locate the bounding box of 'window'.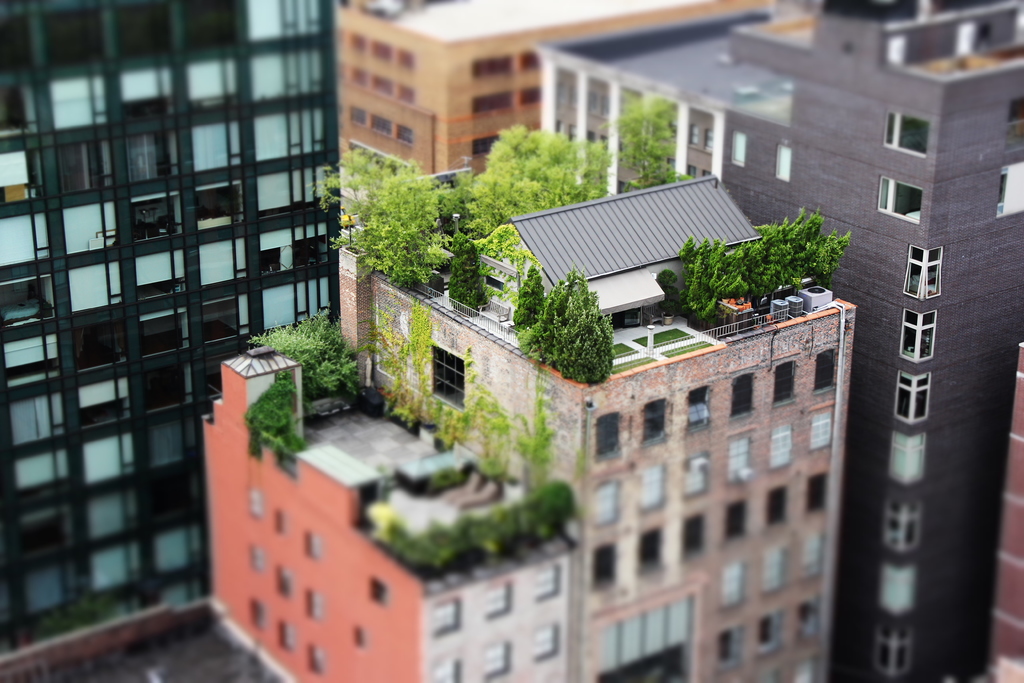
Bounding box: [left=134, top=252, right=187, bottom=308].
